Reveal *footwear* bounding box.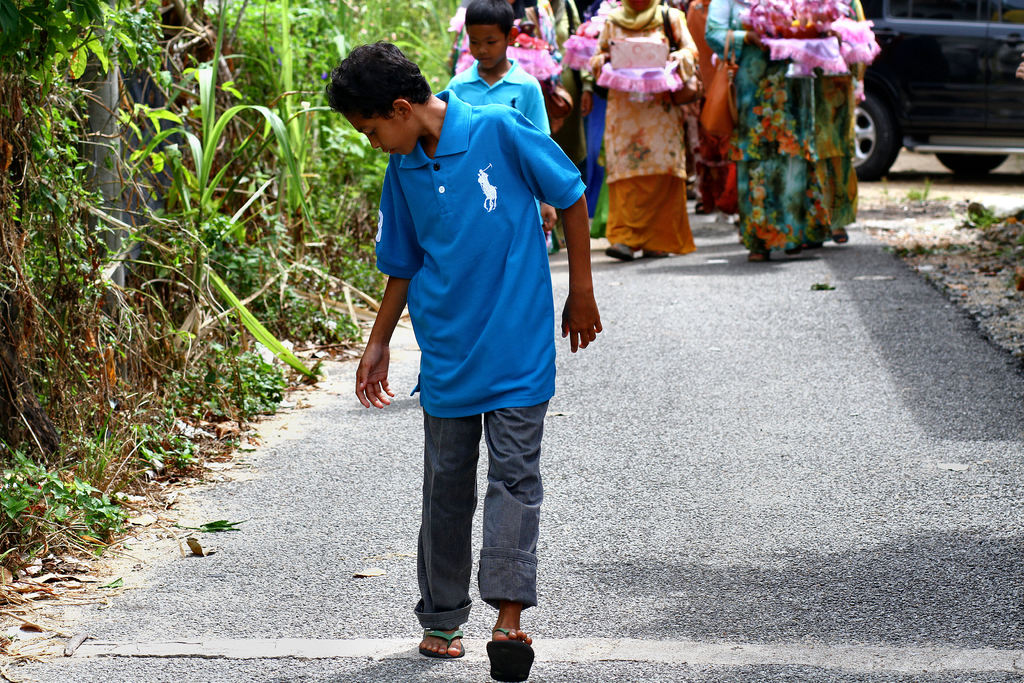
Revealed: Rect(693, 203, 707, 216).
